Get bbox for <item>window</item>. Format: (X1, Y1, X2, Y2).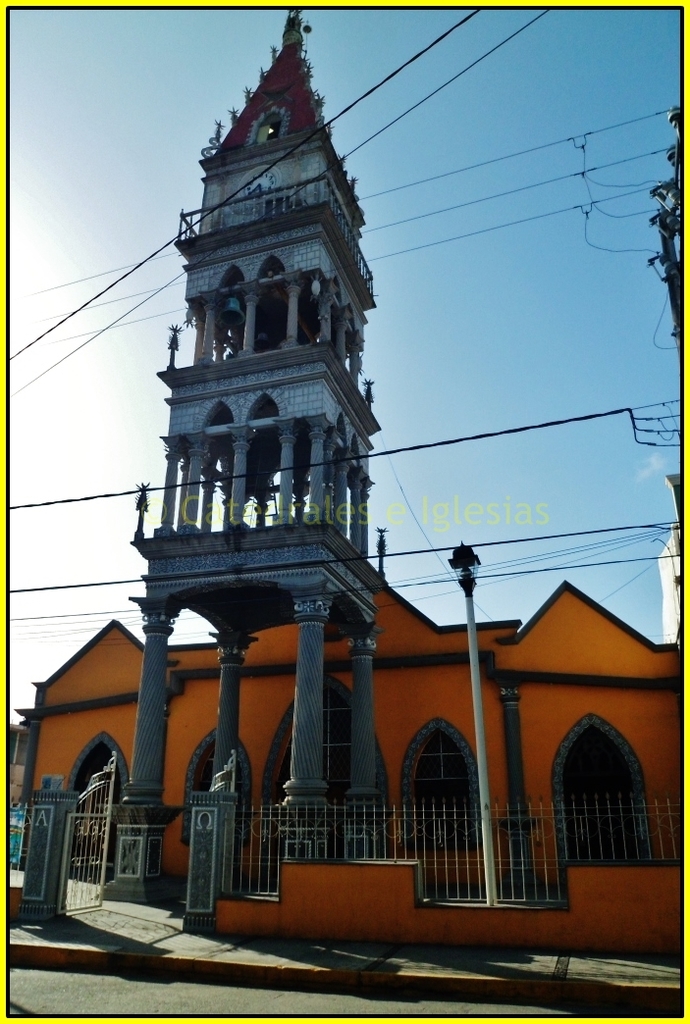
(60, 728, 126, 817).
